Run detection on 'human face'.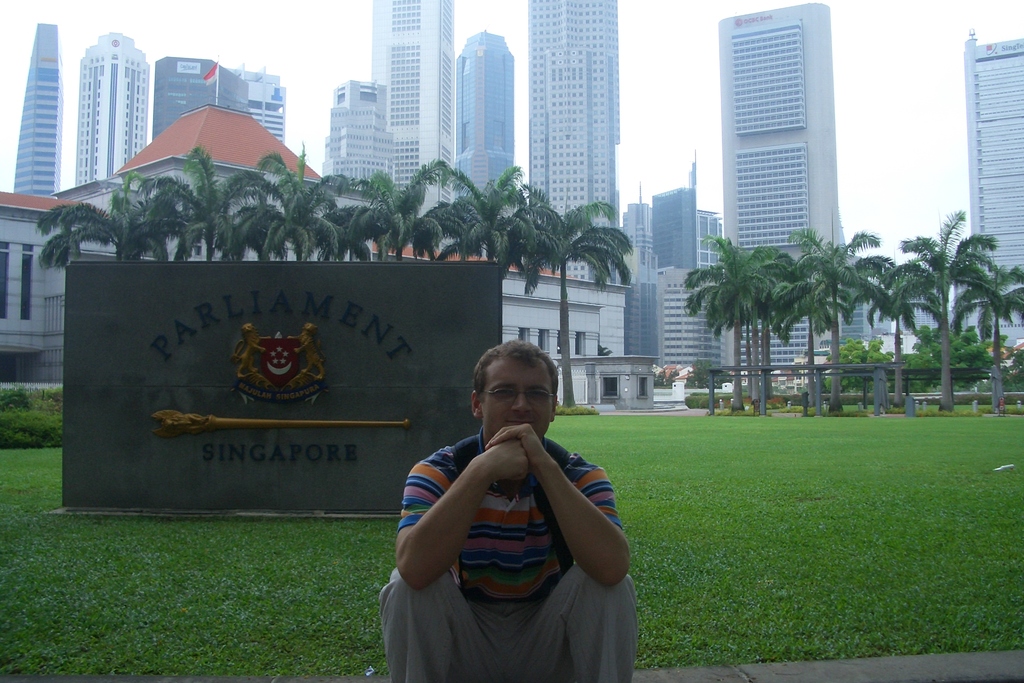
Result: box(479, 355, 556, 444).
